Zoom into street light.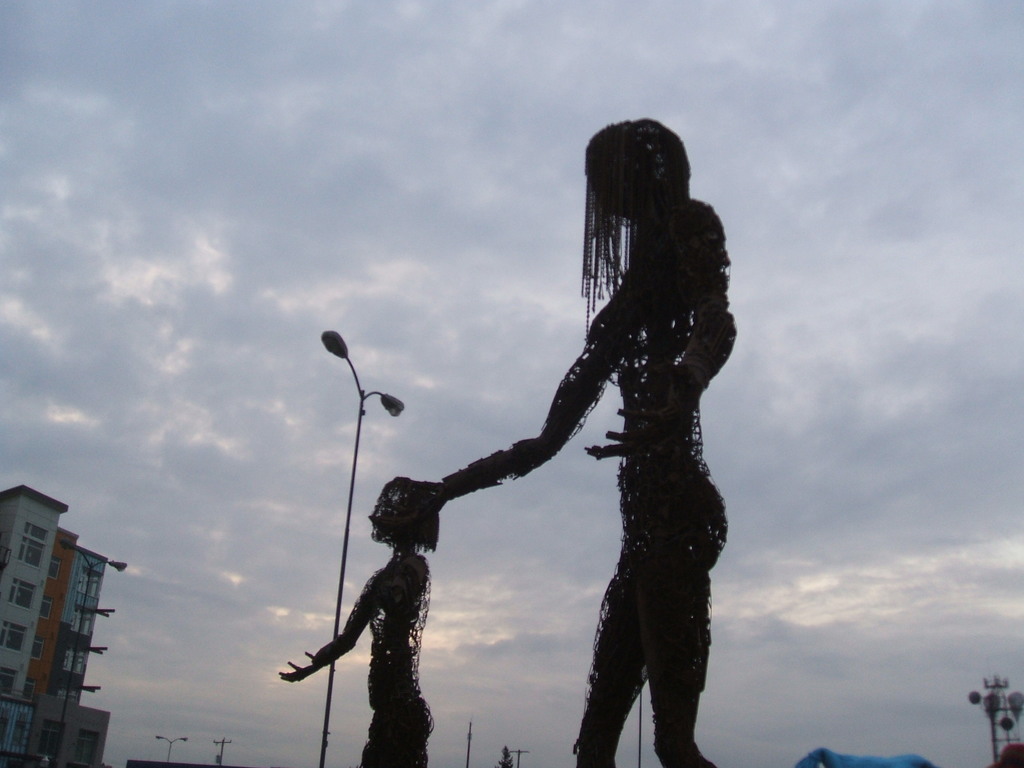
Zoom target: x1=296 y1=320 x2=370 y2=477.
